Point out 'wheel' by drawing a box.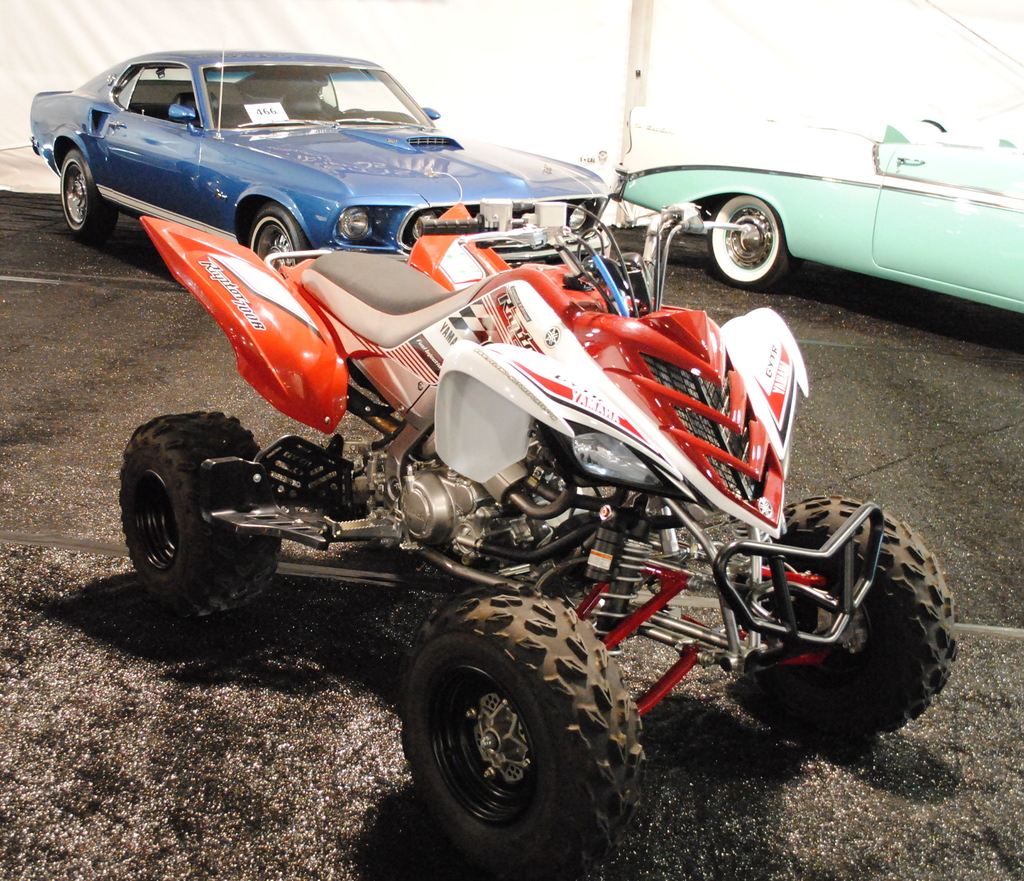
707, 199, 803, 280.
